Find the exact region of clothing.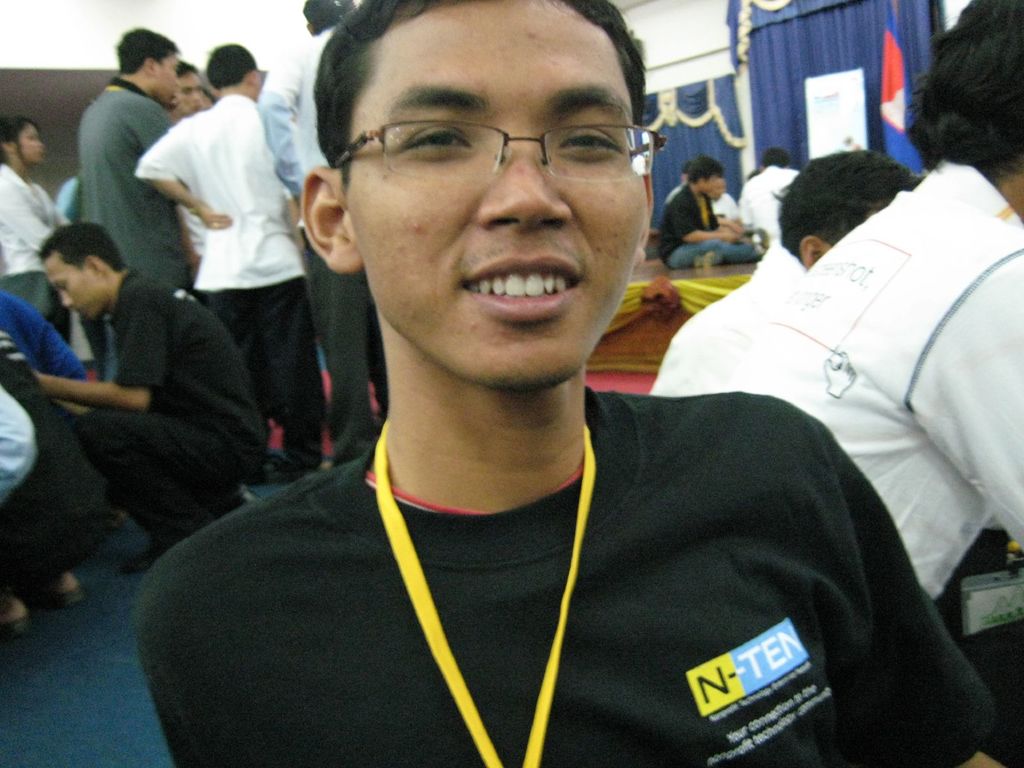
Exact region: {"left": 642, "top": 232, "right": 814, "bottom": 390}.
